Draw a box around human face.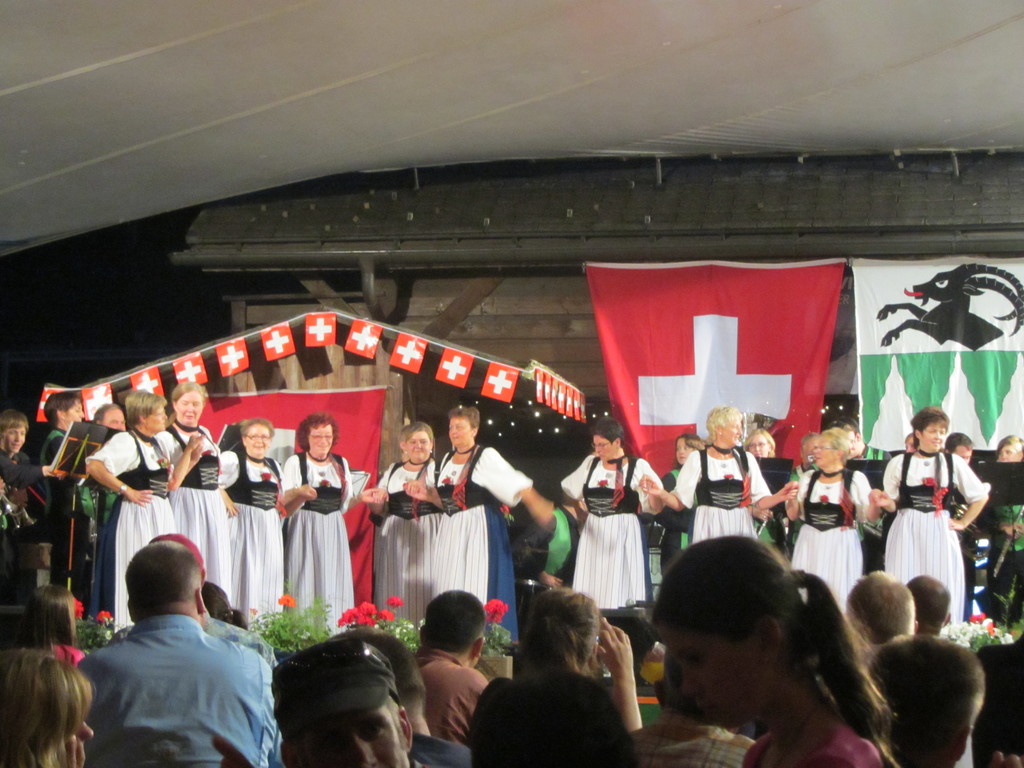
BBox(108, 404, 127, 428).
